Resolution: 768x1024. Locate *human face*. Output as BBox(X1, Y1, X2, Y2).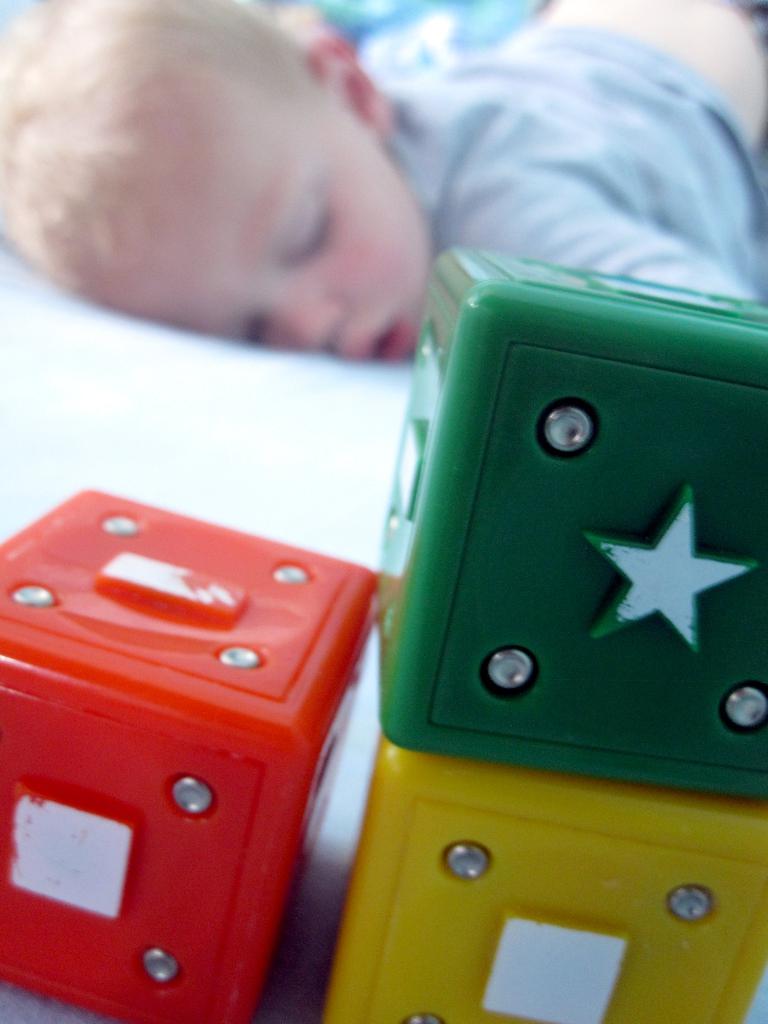
BBox(92, 84, 431, 357).
